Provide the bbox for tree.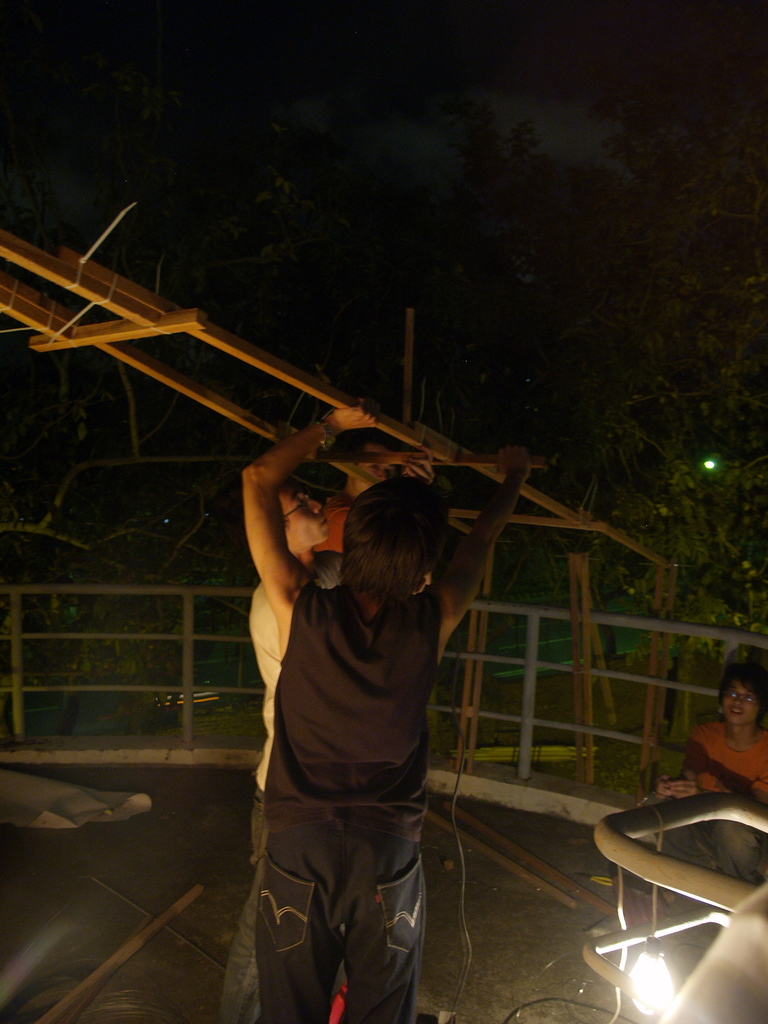
{"x1": 577, "y1": 219, "x2": 767, "y2": 662}.
